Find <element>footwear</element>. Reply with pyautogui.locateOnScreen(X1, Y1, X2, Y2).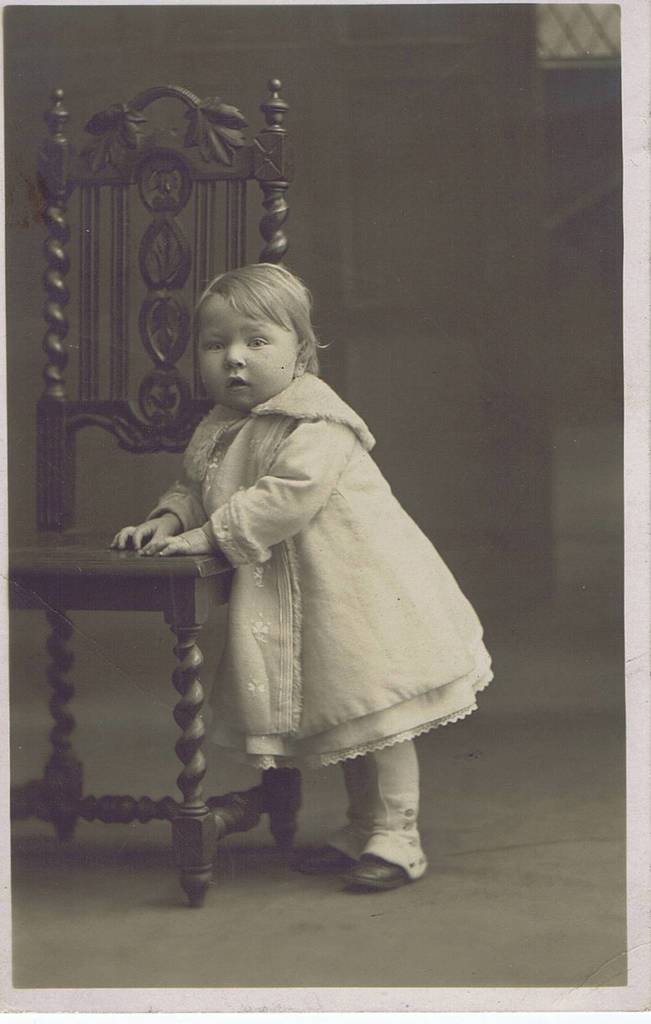
pyautogui.locateOnScreen(289, 843, 359, 876).
